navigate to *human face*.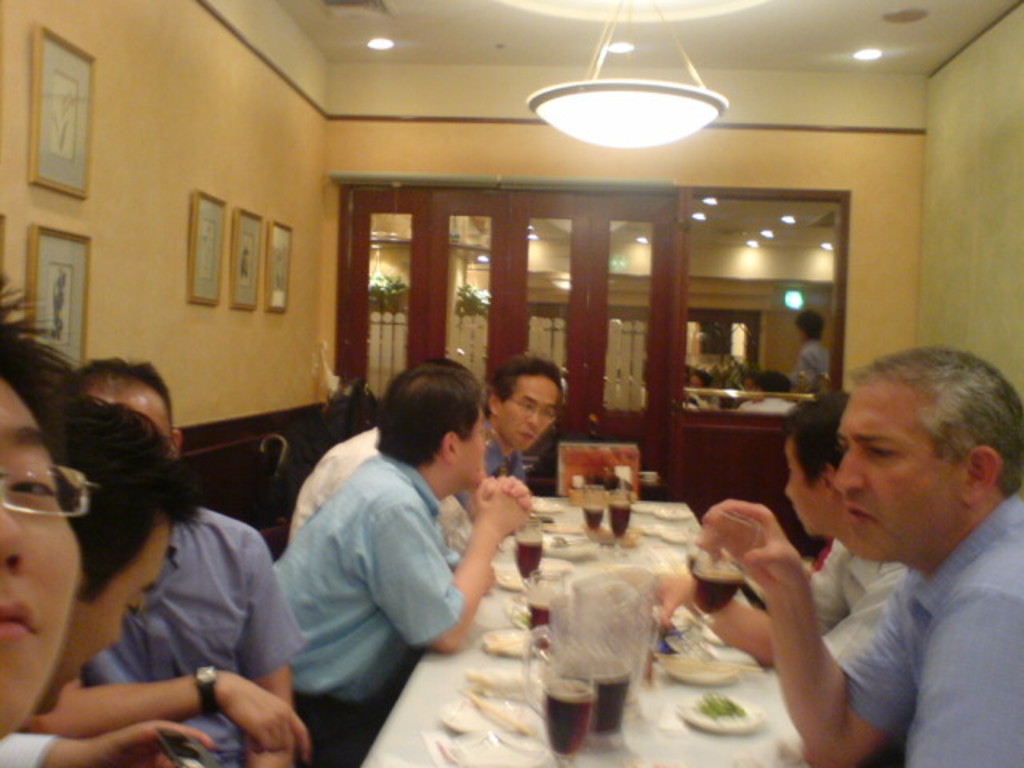
Navigation target: detection(502, 371, 558, 448).
